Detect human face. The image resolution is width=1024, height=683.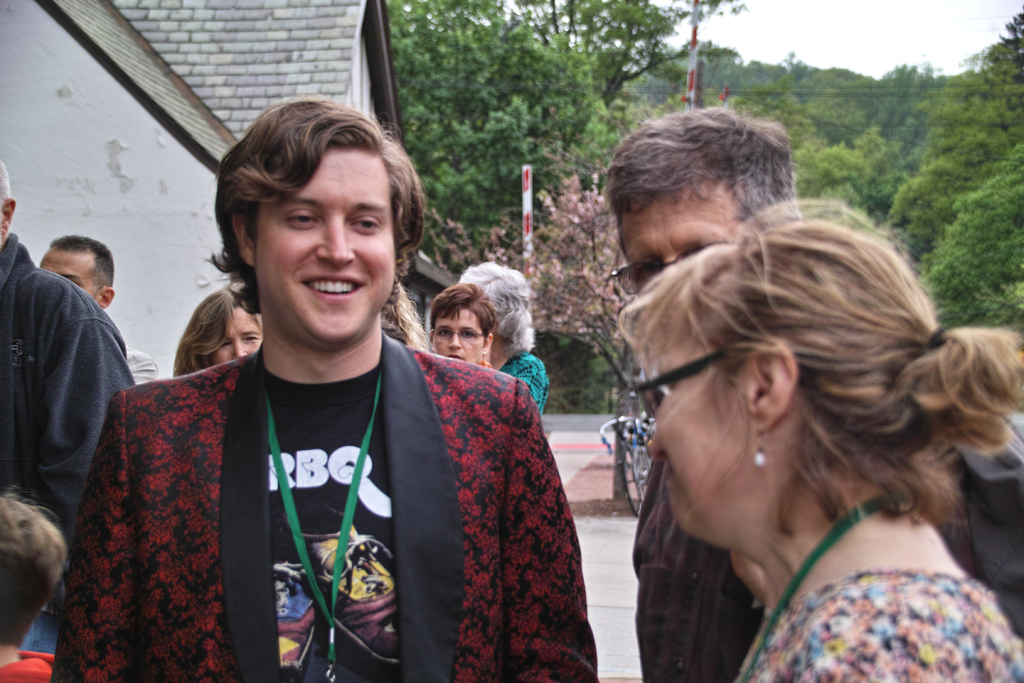
locate(621, 173, 771, 292).
